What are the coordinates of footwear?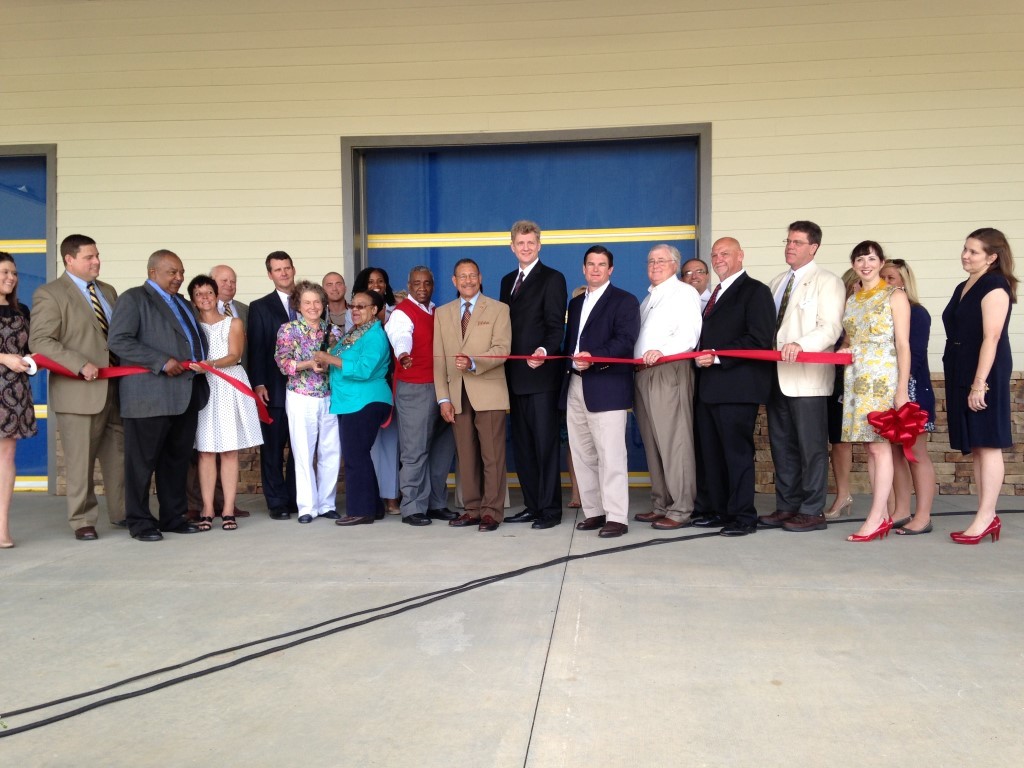
<bbox>73, 524, 97, 541</bbox>.
